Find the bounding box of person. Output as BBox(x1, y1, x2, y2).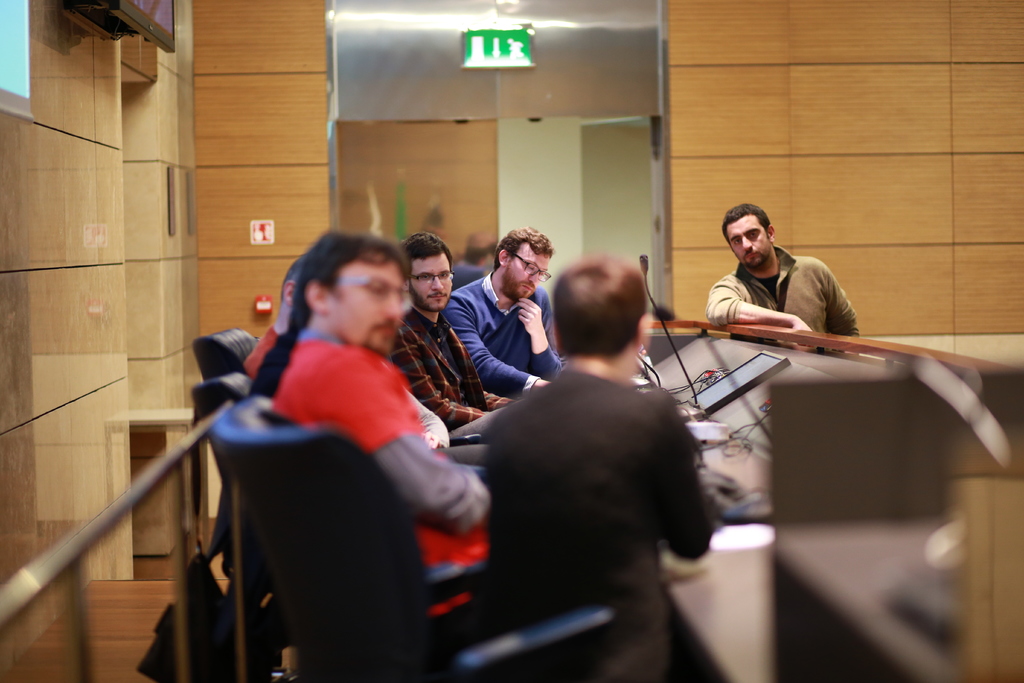
BBox(445, 226, 566, 407).
